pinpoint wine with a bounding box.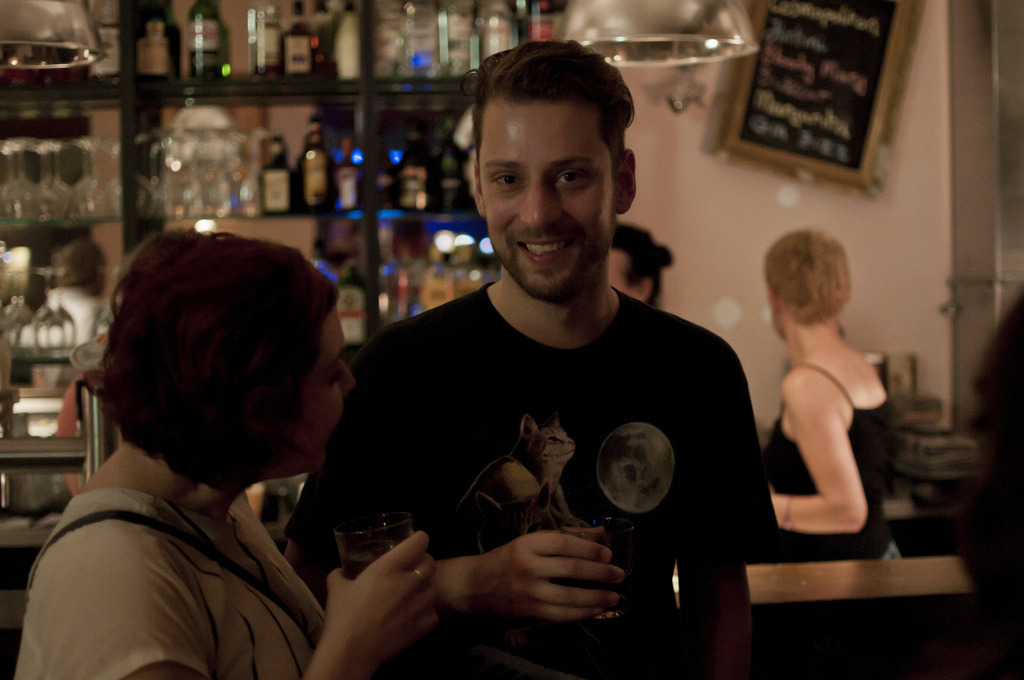
pyautogui.locateOnScreen(180, 0, 226, 80).
